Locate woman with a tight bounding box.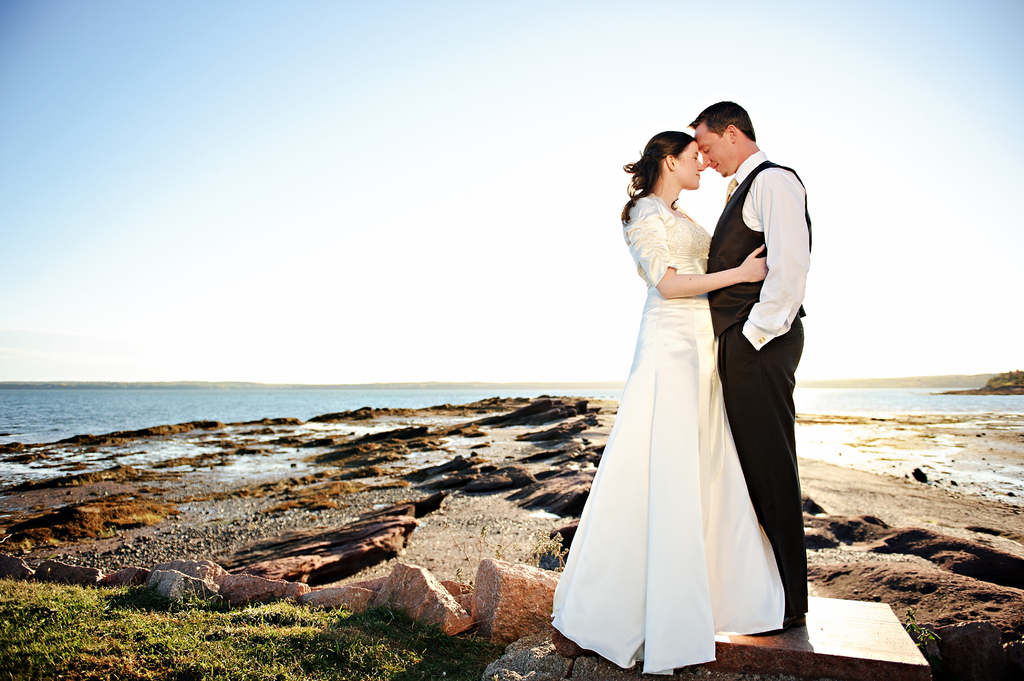
[582,136,781,641].
